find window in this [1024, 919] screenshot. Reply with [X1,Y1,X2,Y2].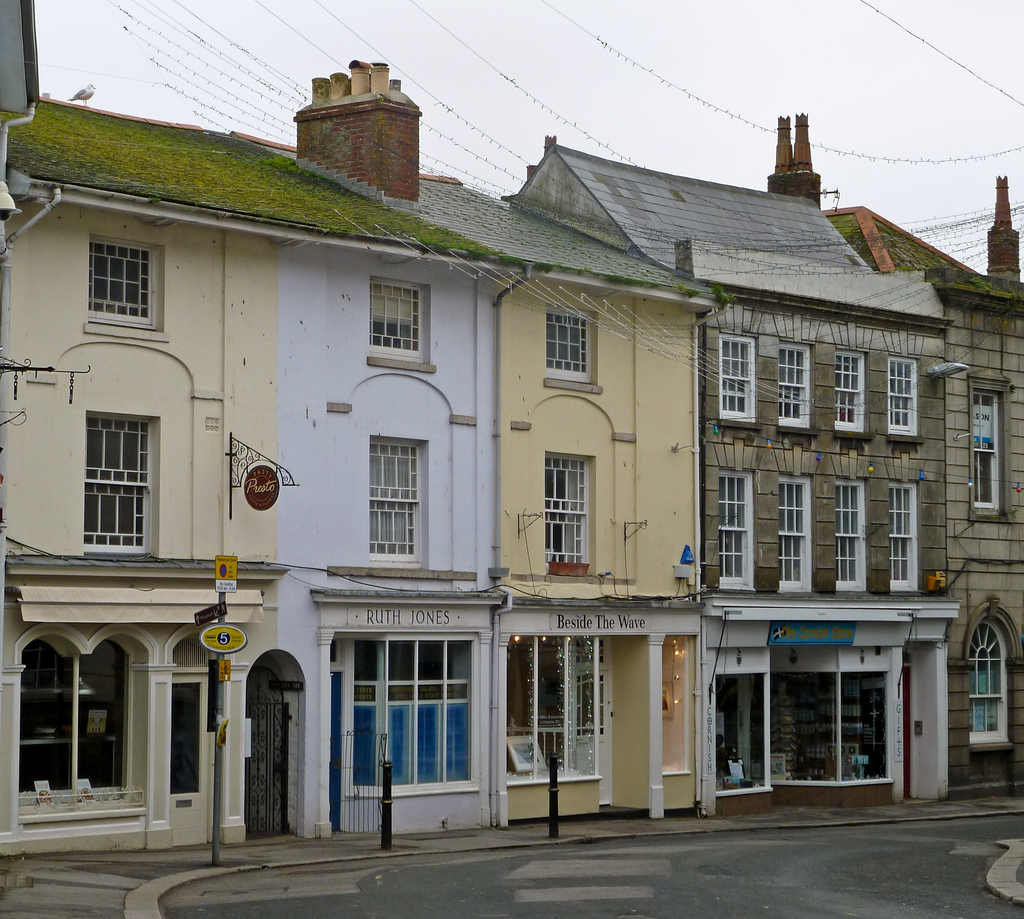
[892,354,922,437].
